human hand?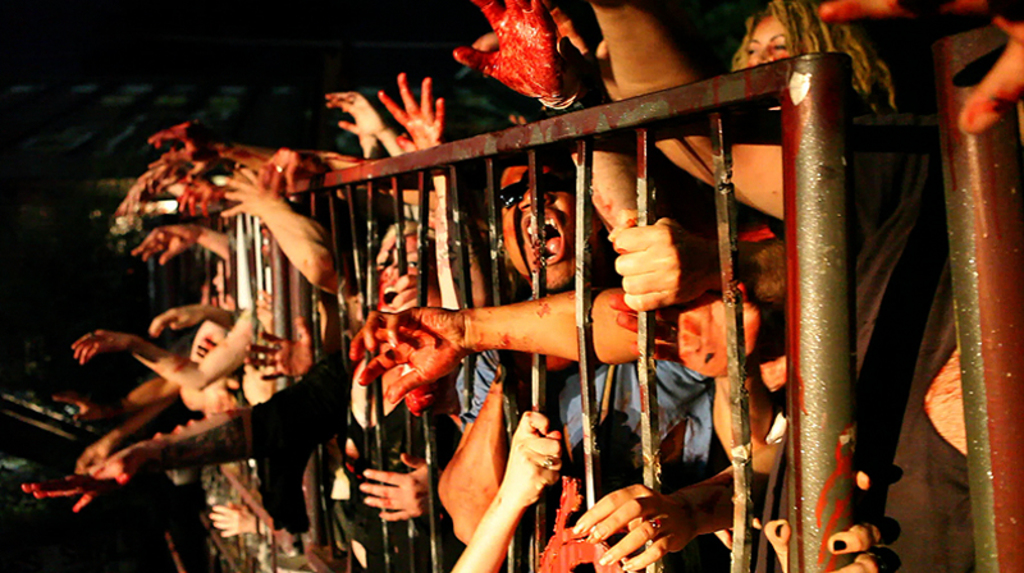
box(73, 437, 118, 475)
